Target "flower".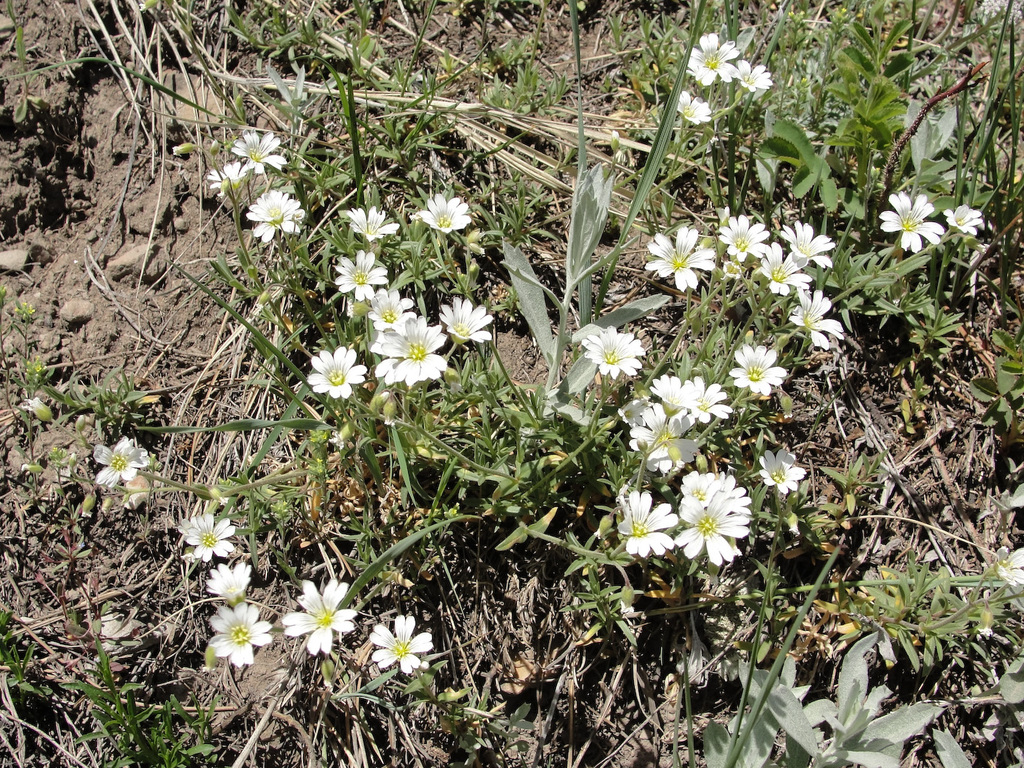
Target region: region(685, 33, 740, 88).
